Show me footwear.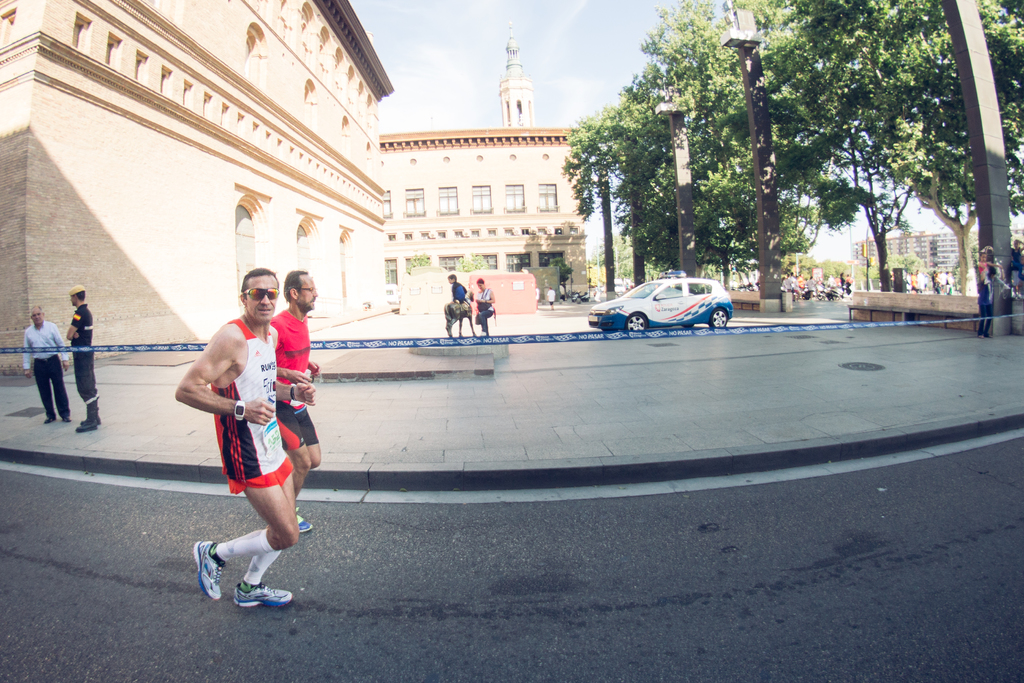
footwear is here: [295, 505, 314, 536].
